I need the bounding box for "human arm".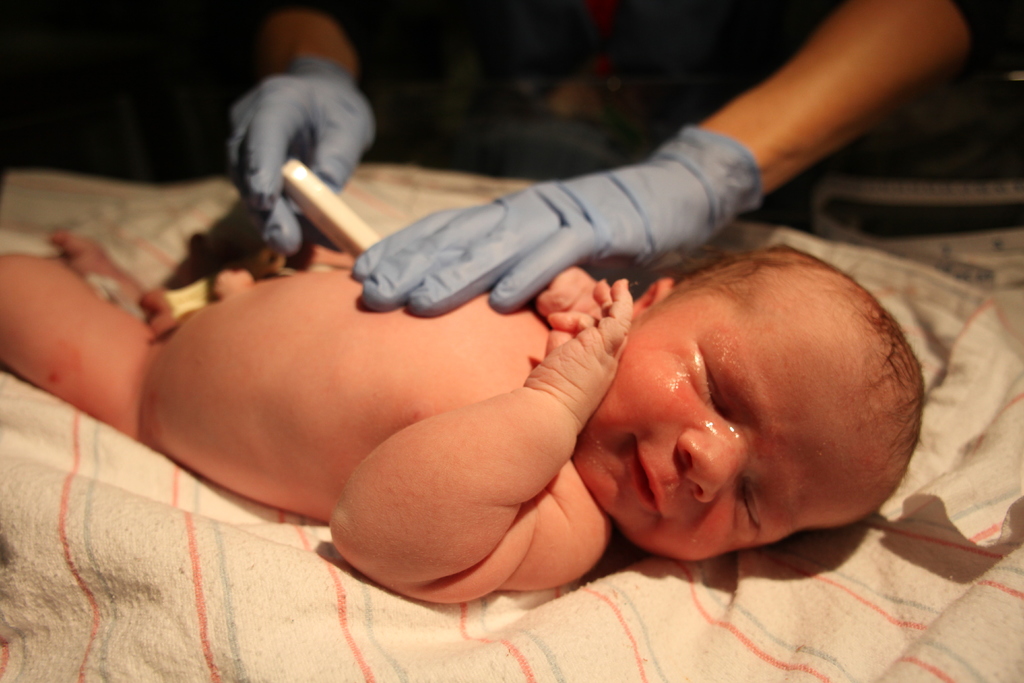
Here it is: (522, 250, 605, 342).
